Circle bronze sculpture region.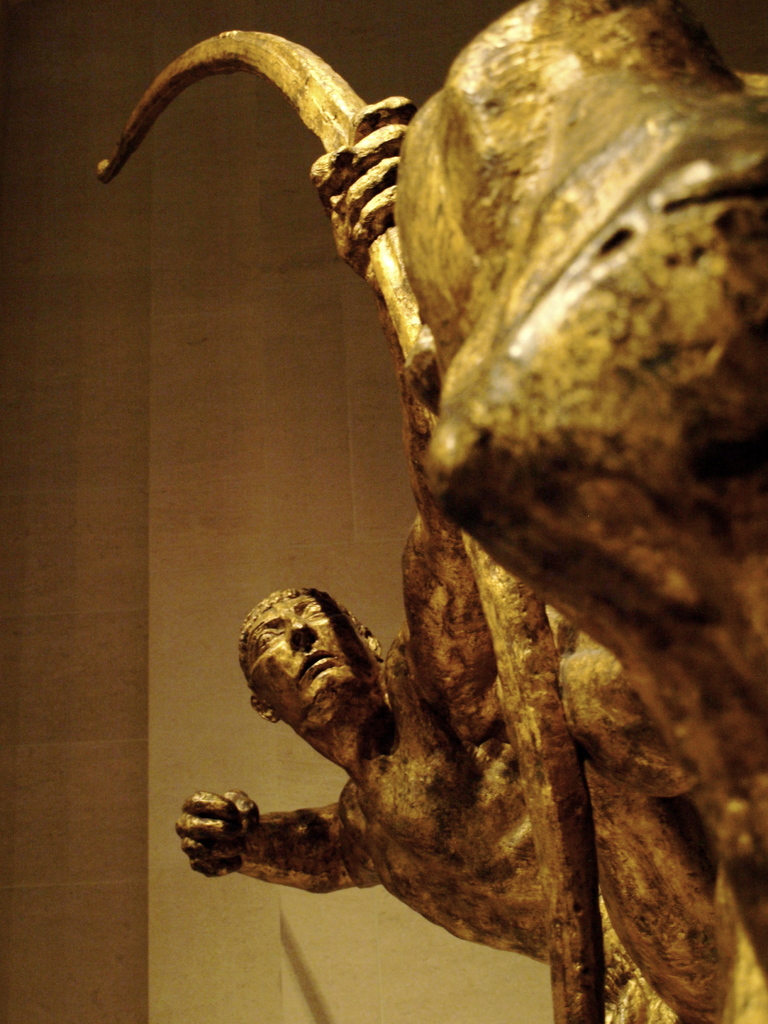
Region: pyautogui.locateOnScreen(85, 56, 753, 973).
